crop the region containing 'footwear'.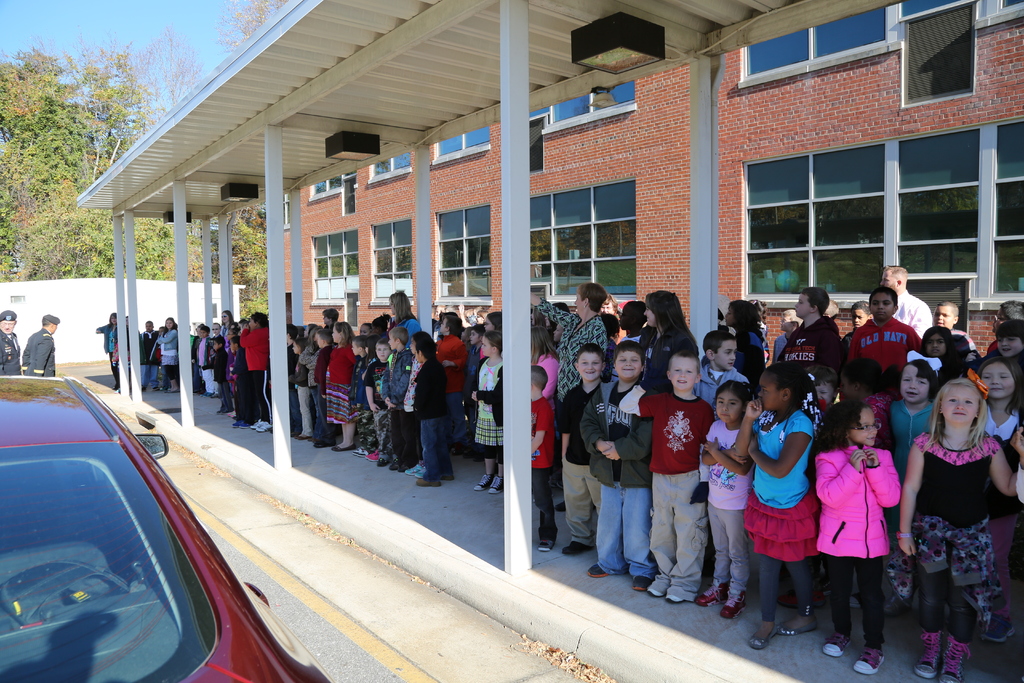
Crop region: {"x1": 294, "y1": 433, "x2": 308, "y2": 442}.
